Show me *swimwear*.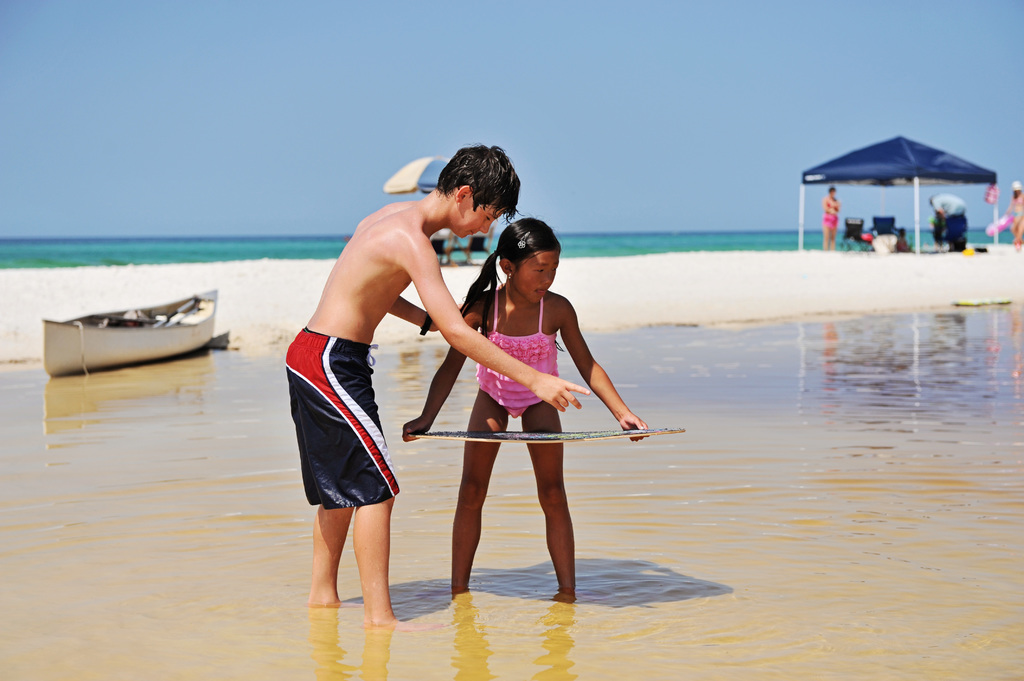
*swimwear* is here: BBox(280, 319, 412, 511).
